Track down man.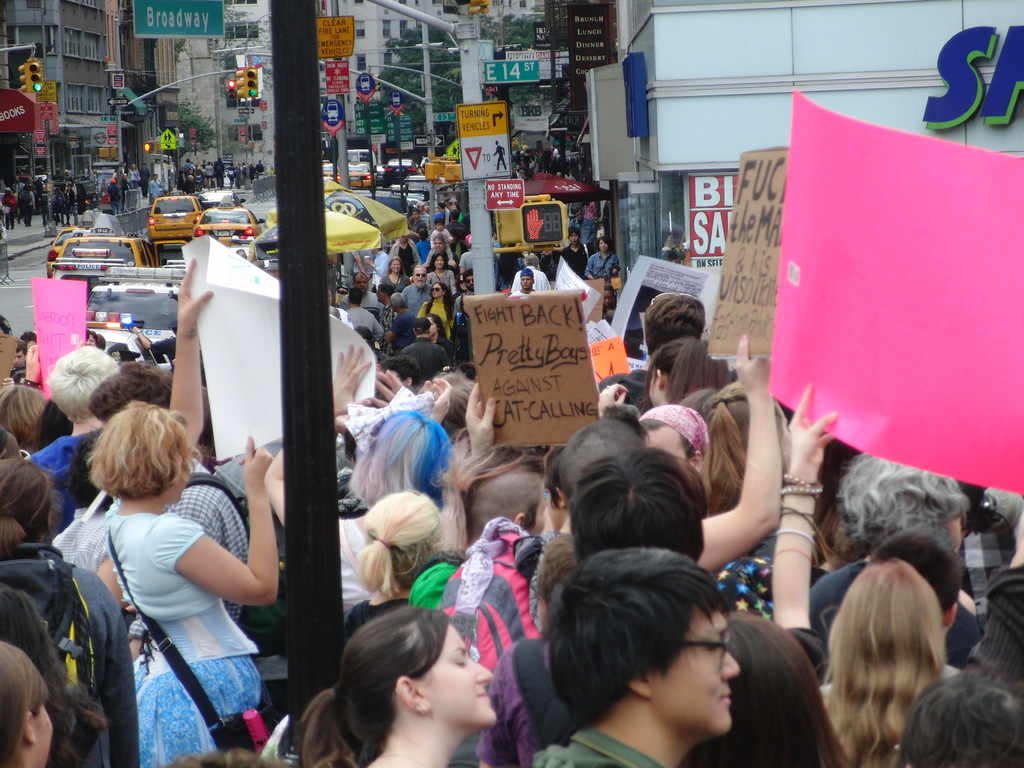
Tracked to detection(342, 294, 379, 337).
